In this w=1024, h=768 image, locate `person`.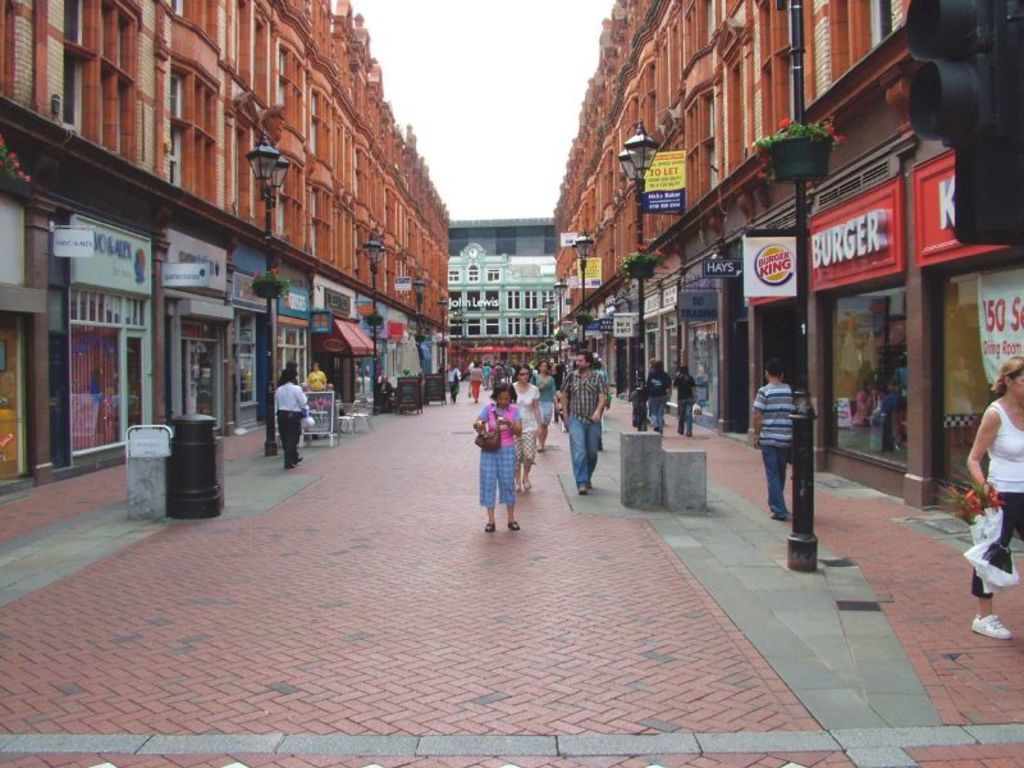
Bounding box: (447,365,458,403).
